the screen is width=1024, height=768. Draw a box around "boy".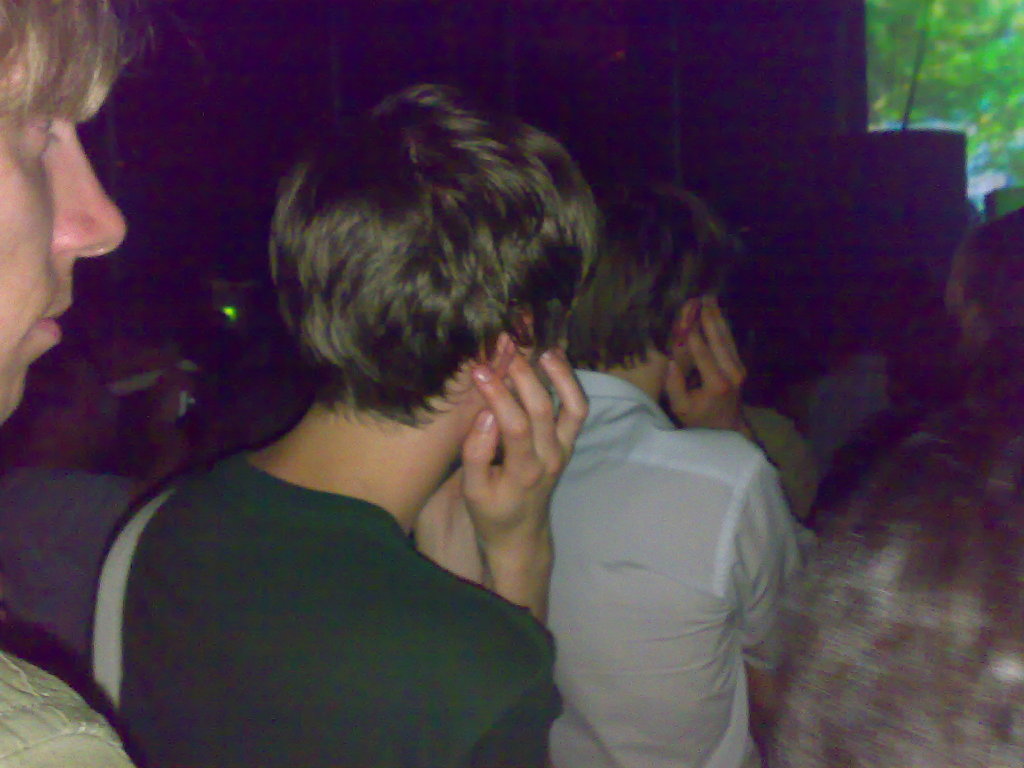
x1=478, y1=173, x2=818, y2=767.
